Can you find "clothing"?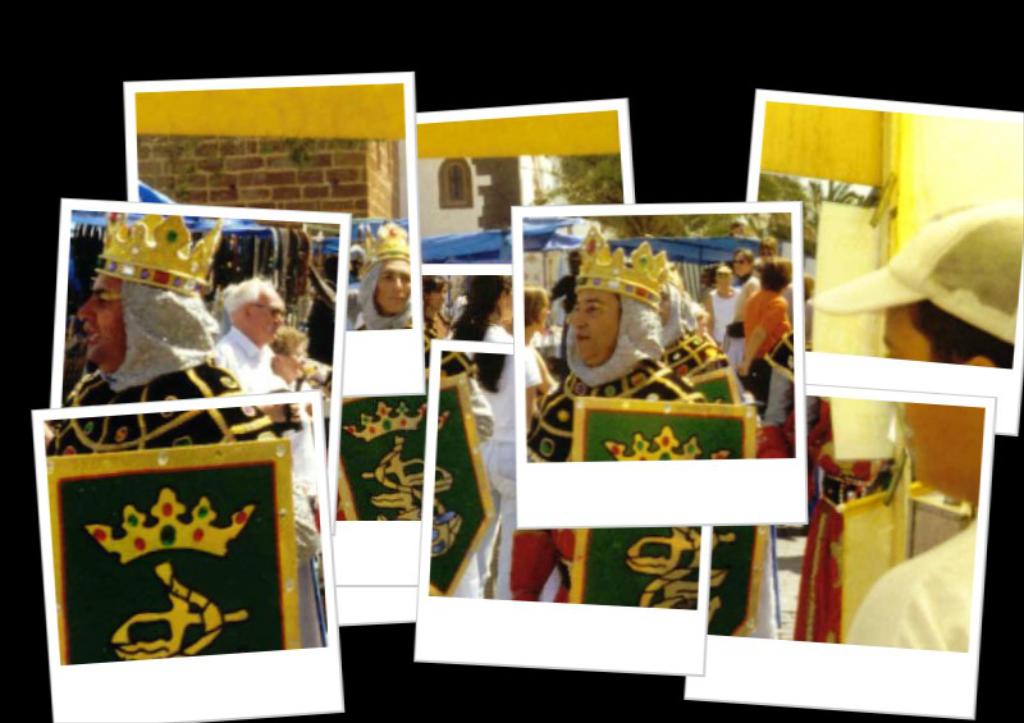
Yes, bounding box: pyautogui.locateOnScreen(840, 517, 984, 654).
